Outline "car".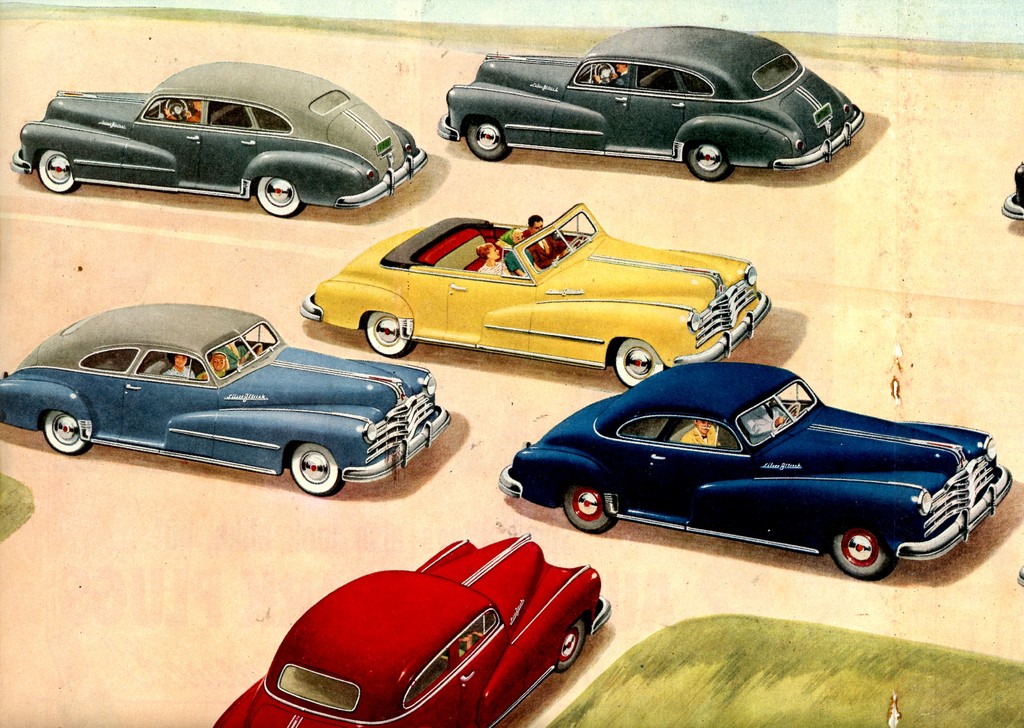
Outline: x1=1 y1=303 x2=454 y2=500.
